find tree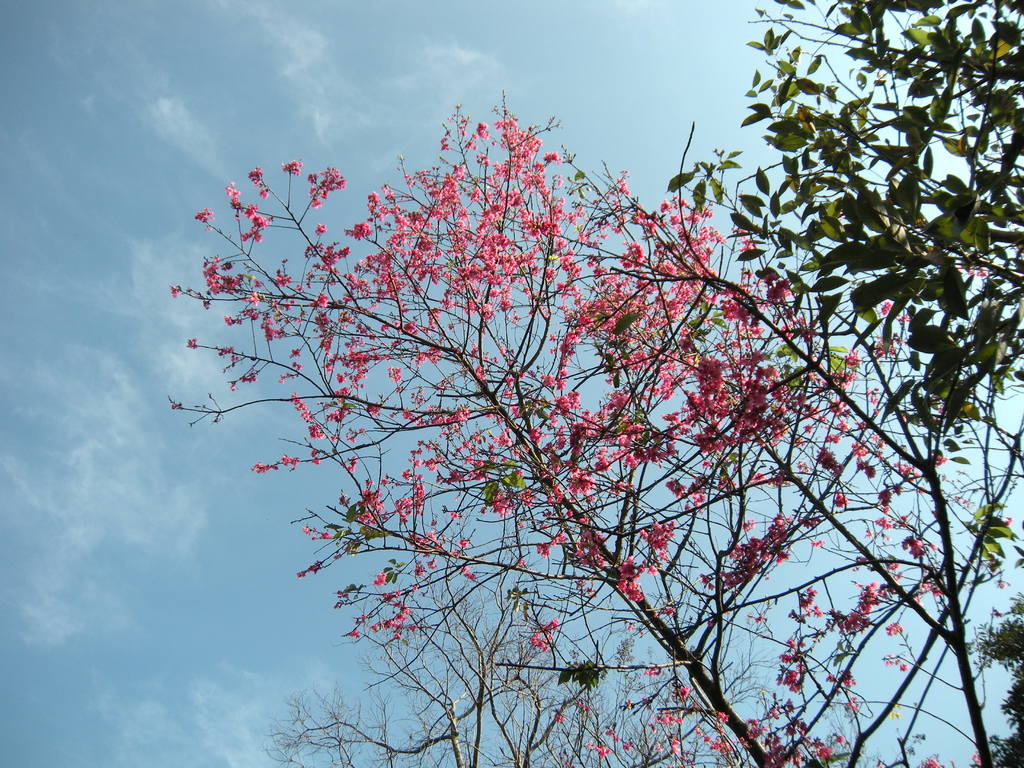
(250, 561, 893, 767)
